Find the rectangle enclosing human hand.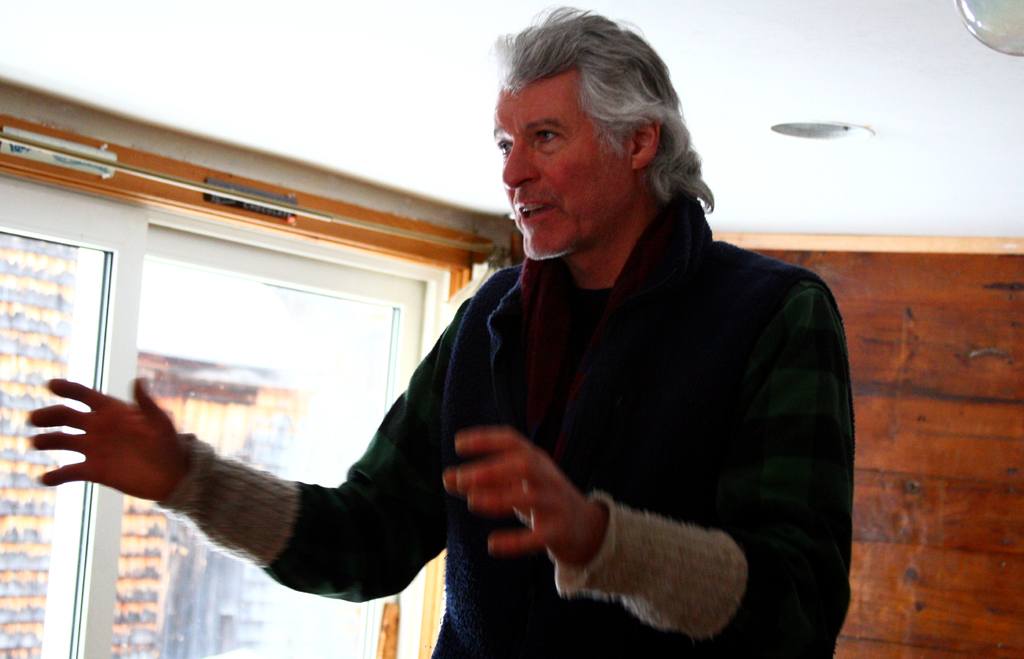
{"left": 34, "top": 378, "right": 204, "bottom": 514}.
